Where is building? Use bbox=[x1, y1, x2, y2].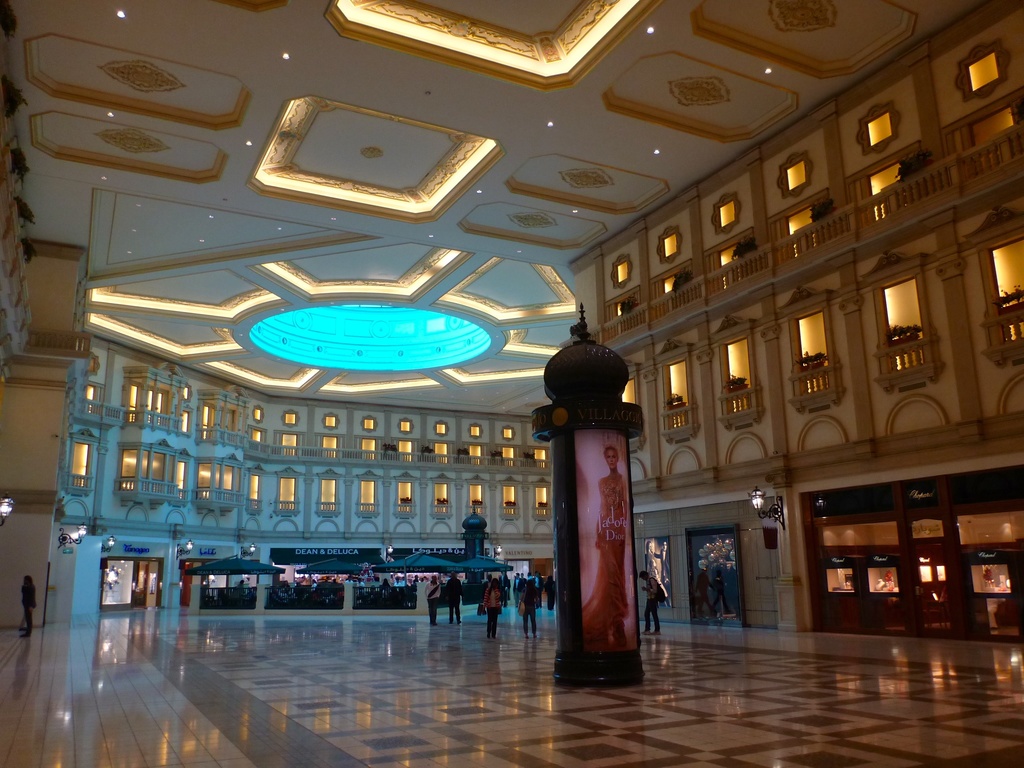
bbox=[0, 1, 1023, 767].
